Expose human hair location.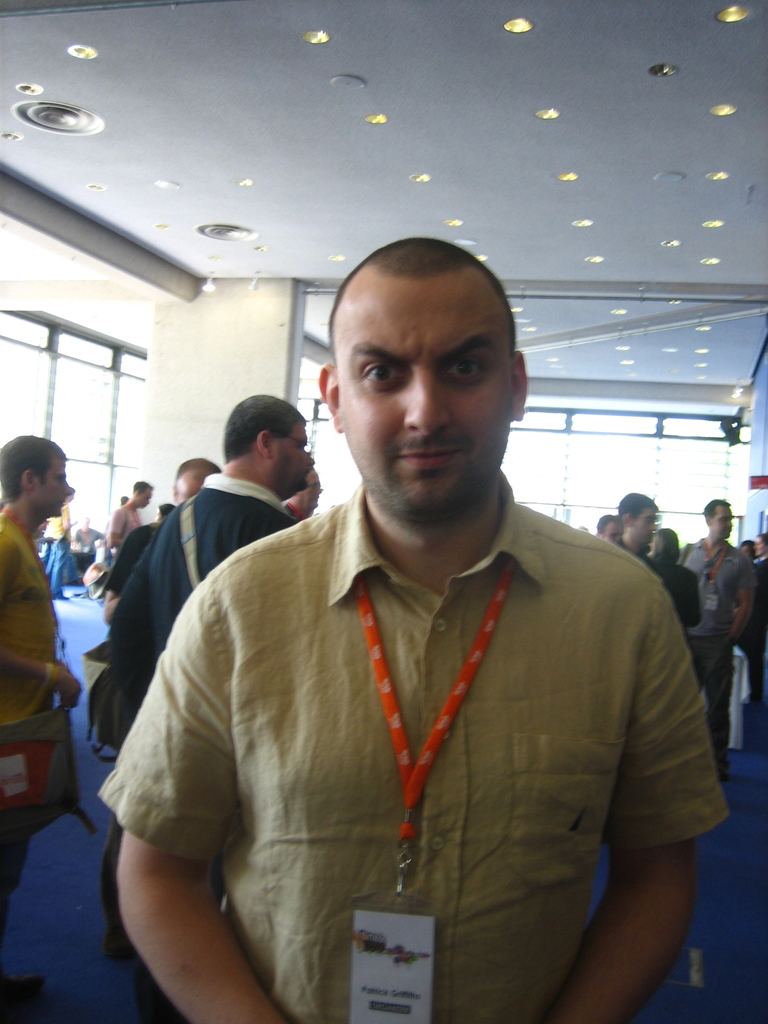
Exposed at pyautogui.locateOnScreen(758, 532, 767, 550).
